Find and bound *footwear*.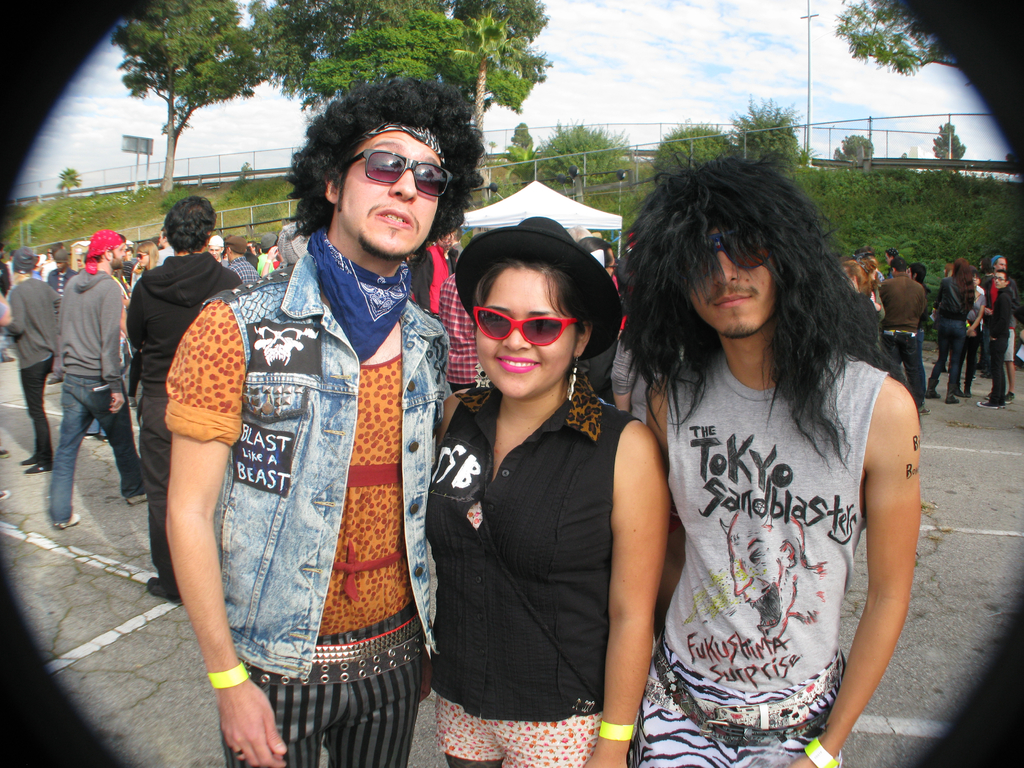
Bound: 148/580/181/604.
